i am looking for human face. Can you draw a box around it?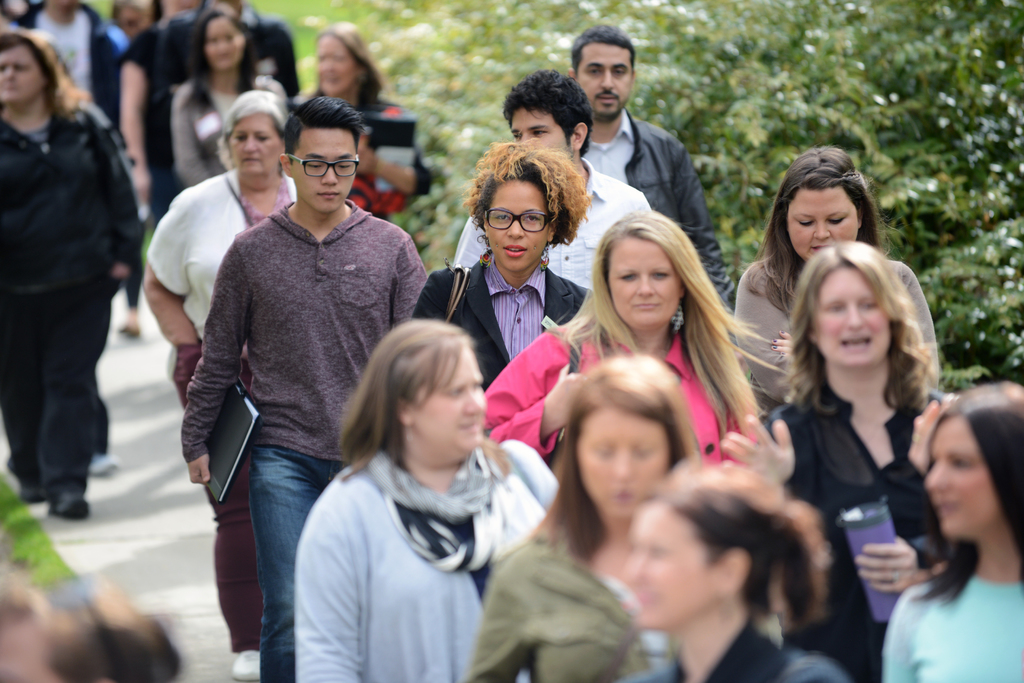
Sure, the bounding box is detection(780, 186, 855, 261).
